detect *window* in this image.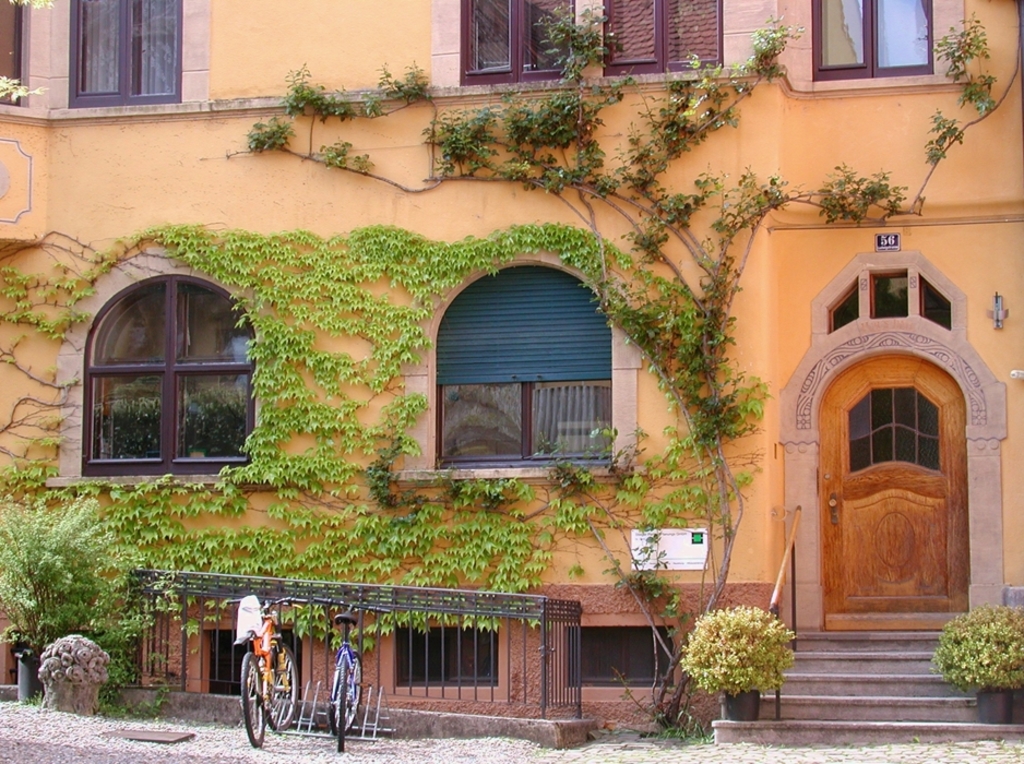
Detection: bbox(775, 0, 975, 99).
